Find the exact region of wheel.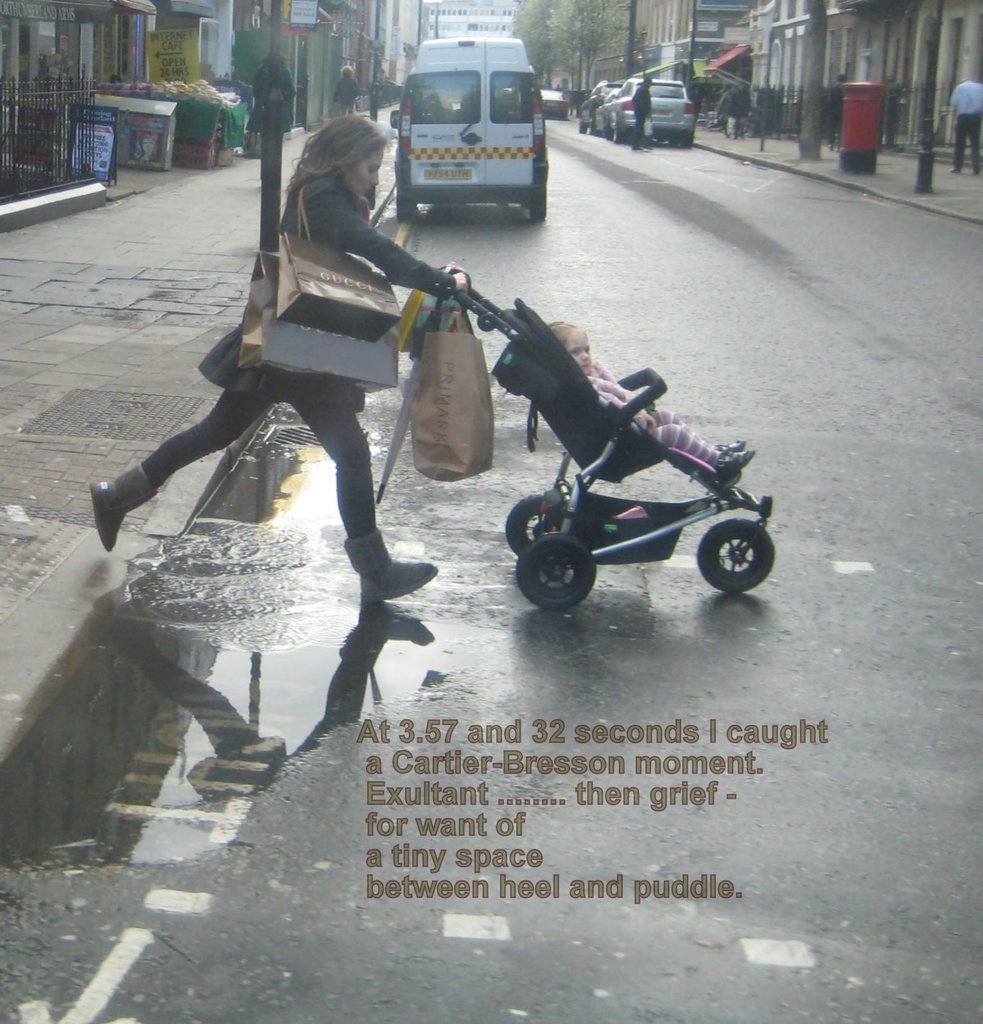
Exact region: region(683, 128, 697, 148).
